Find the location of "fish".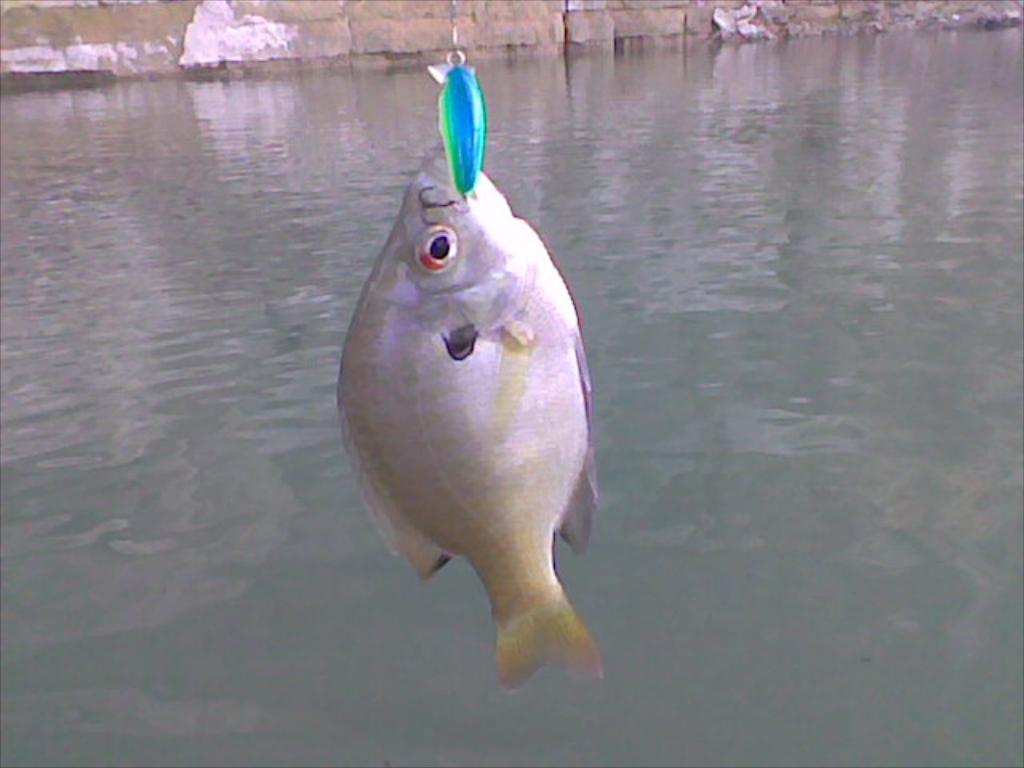
Location: locate(429, 53, 483, 203).
